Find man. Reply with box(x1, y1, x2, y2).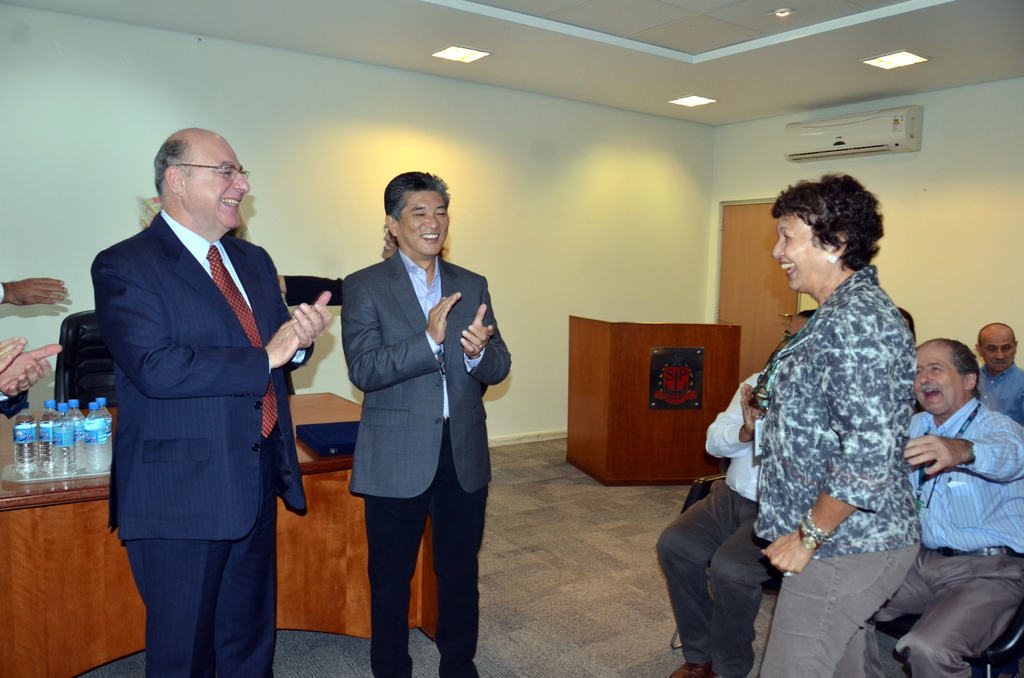
box(71, 60, 322, 677).
